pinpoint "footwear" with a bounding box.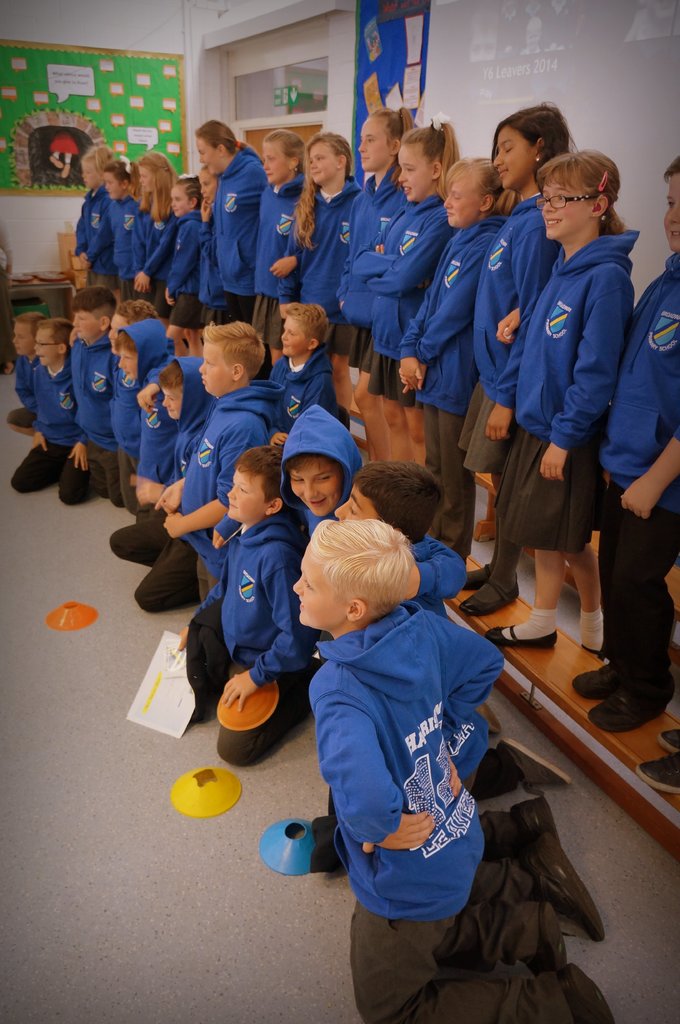
pyautogui.locateOnScreen(581, 678, 665, 736).
